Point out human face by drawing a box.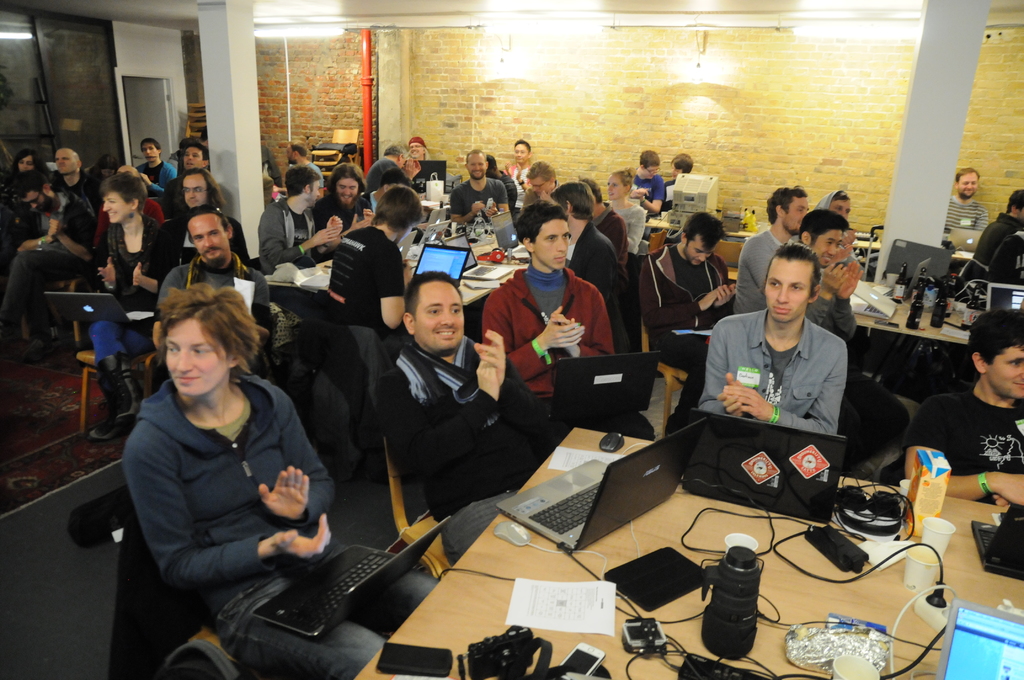
{"left": 182, "top": 147, "right": 202, "bottom": 174}.
